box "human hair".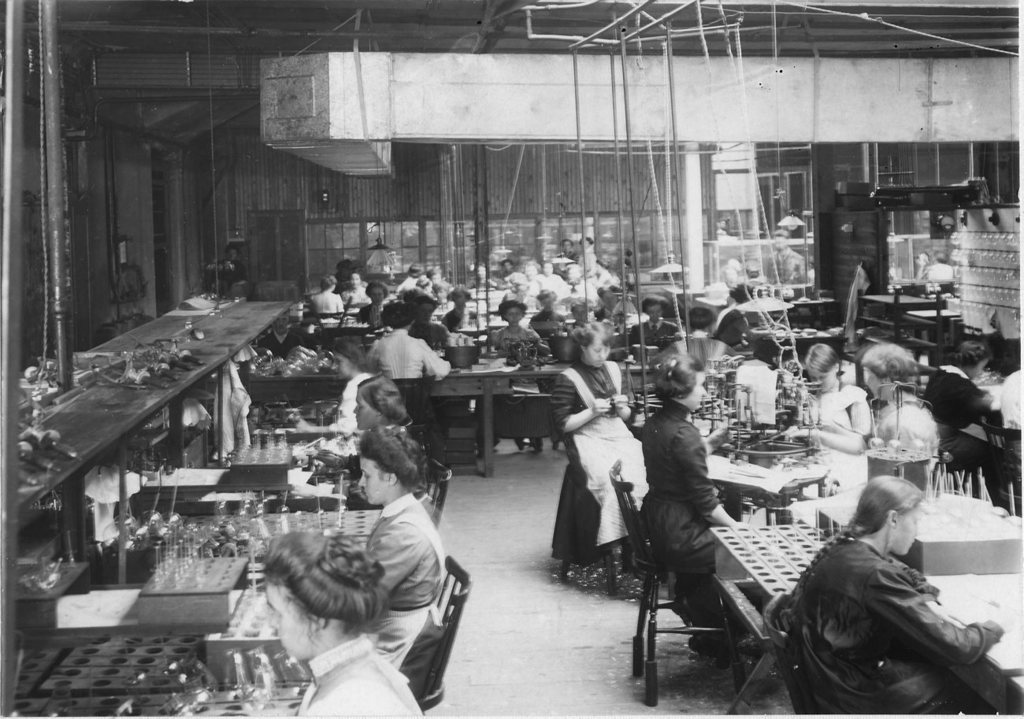
locate(258, 532, 387, 654).
